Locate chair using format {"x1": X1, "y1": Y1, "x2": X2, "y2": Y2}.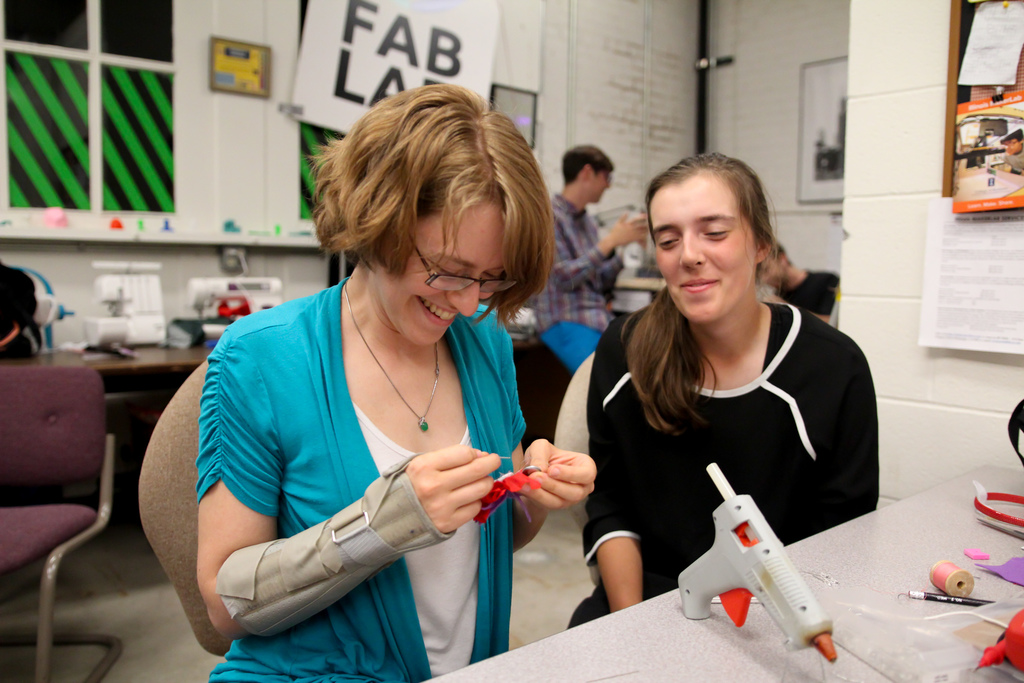
{"x1": 136, "y1": 354, "x2": 236, "y2": 659}.
